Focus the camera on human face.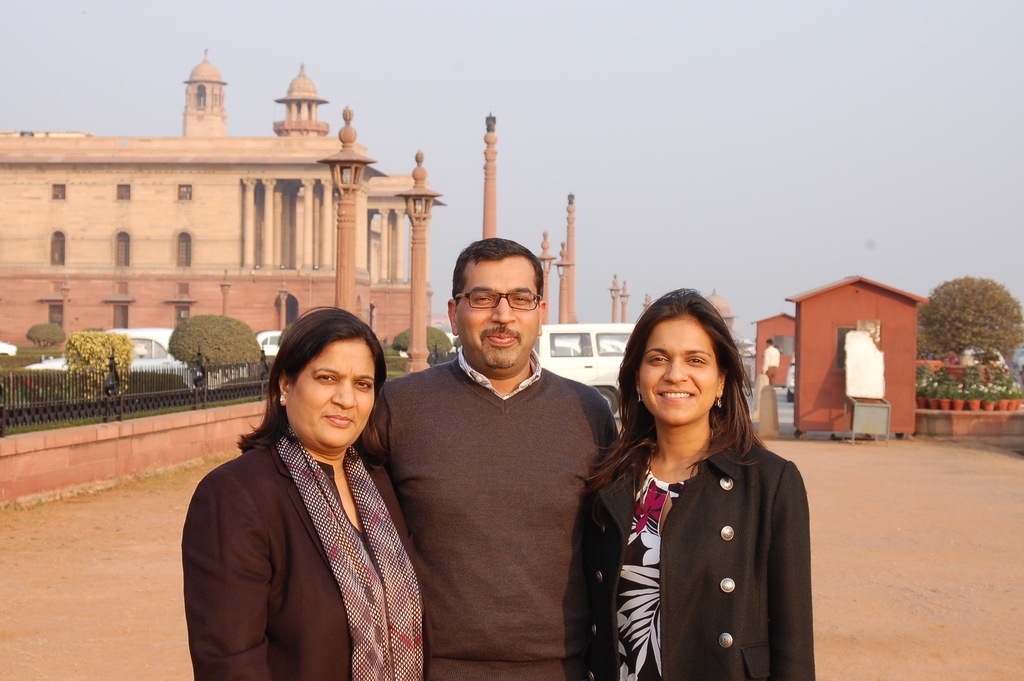
Focus region: region(287, 330, 380, 460).
